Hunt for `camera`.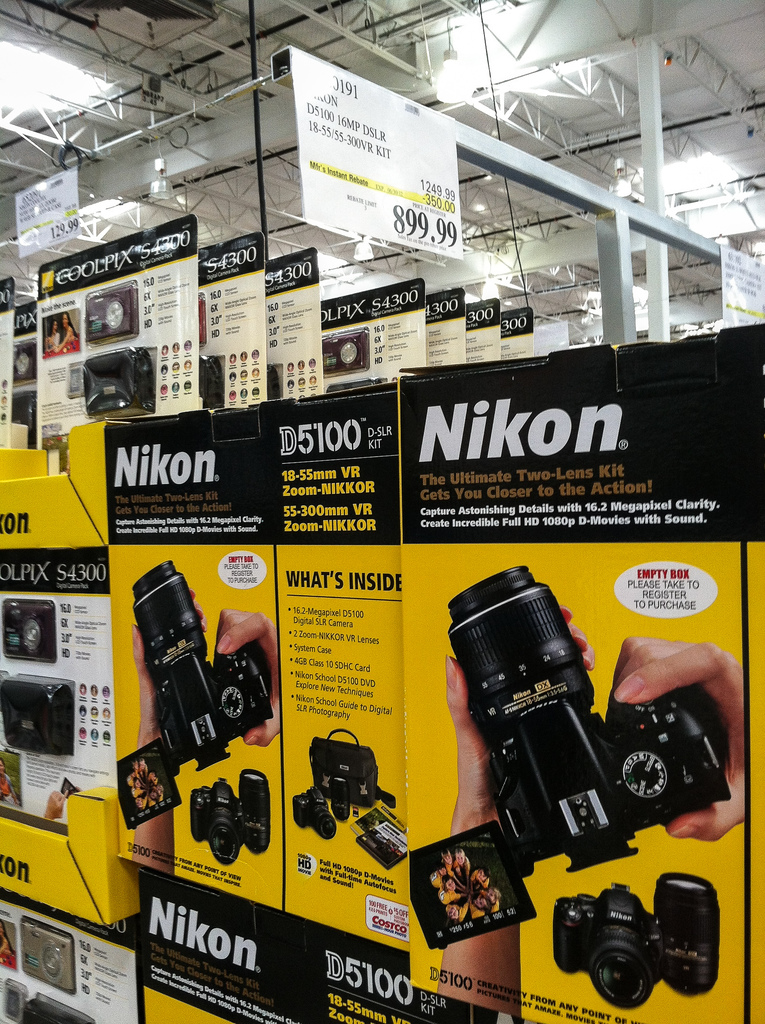
Hunted down at BBox(288, 725, 379, 839).
